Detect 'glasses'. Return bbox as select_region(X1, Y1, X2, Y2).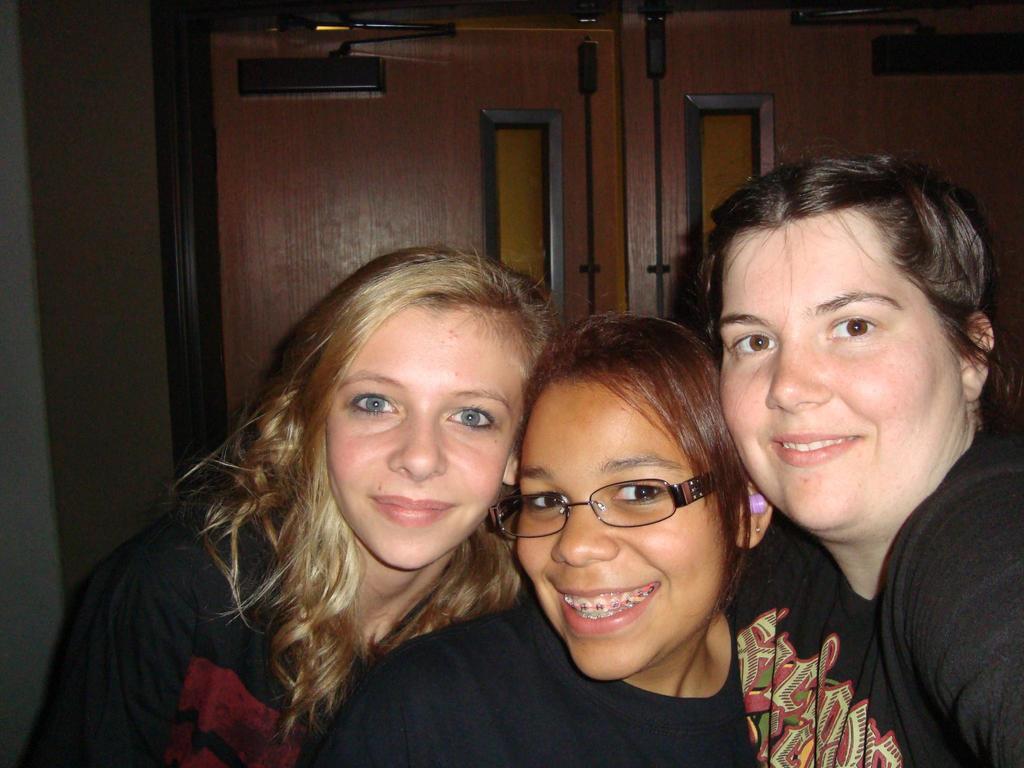
select_region(515, 476, 735, 558).
